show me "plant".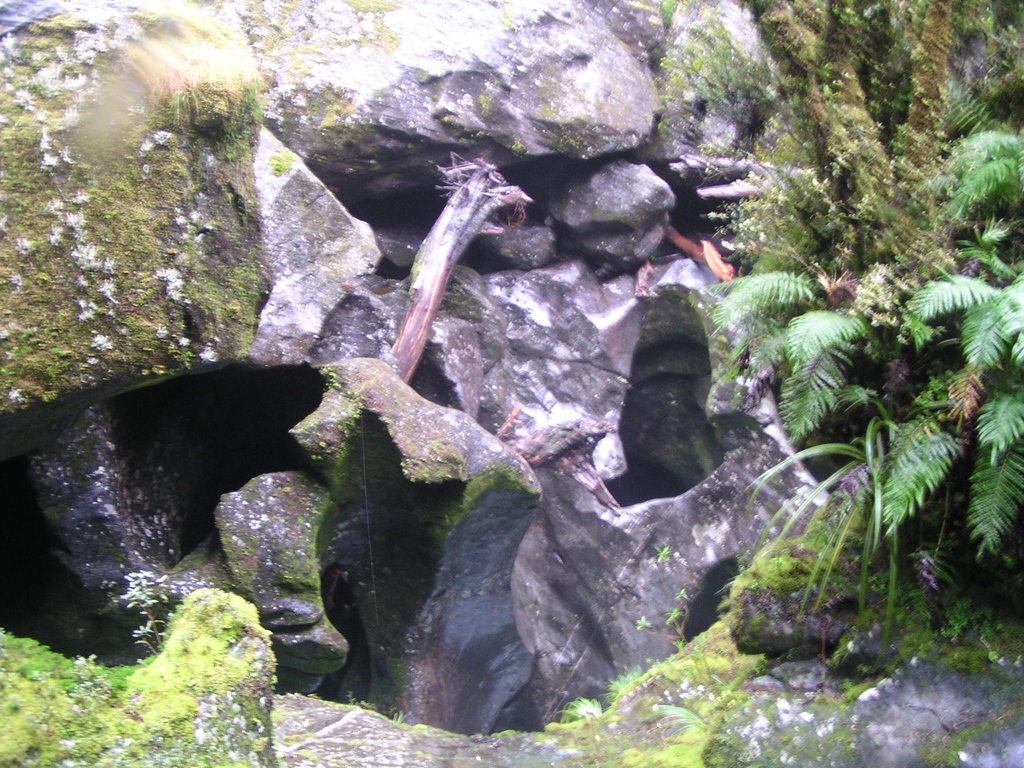
"plant" is here: {"left": 634, "top": 540, "right": 694, "bottom": 662}.
